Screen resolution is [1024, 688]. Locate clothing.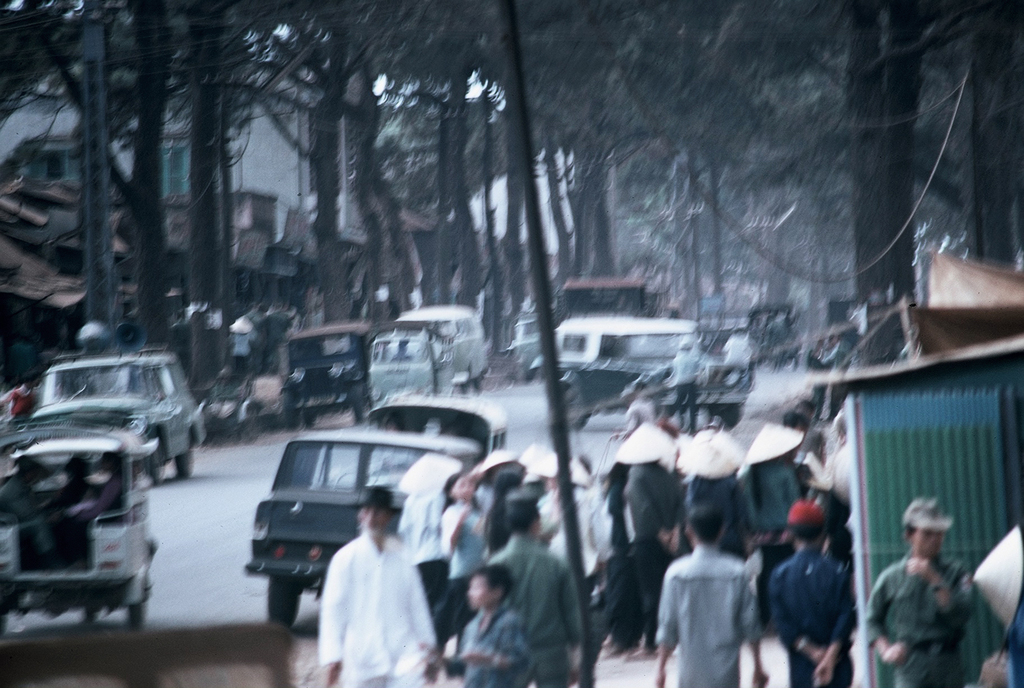
(x1=492, y1=528, x2=577, y2=687).
